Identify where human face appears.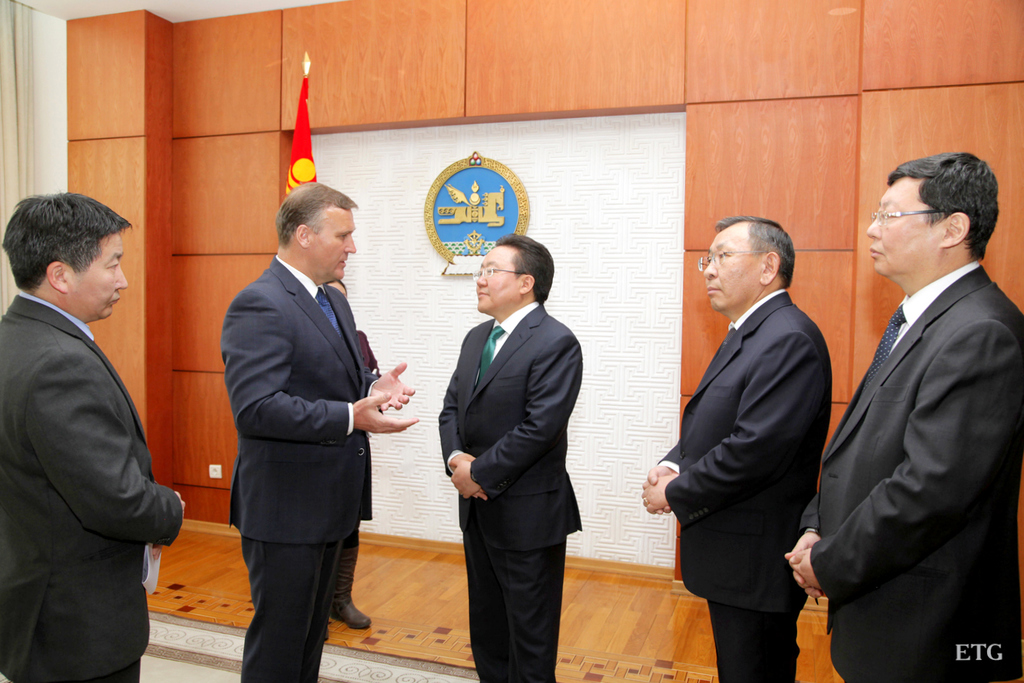
Appears at detection(476, 246, 519, 310).
